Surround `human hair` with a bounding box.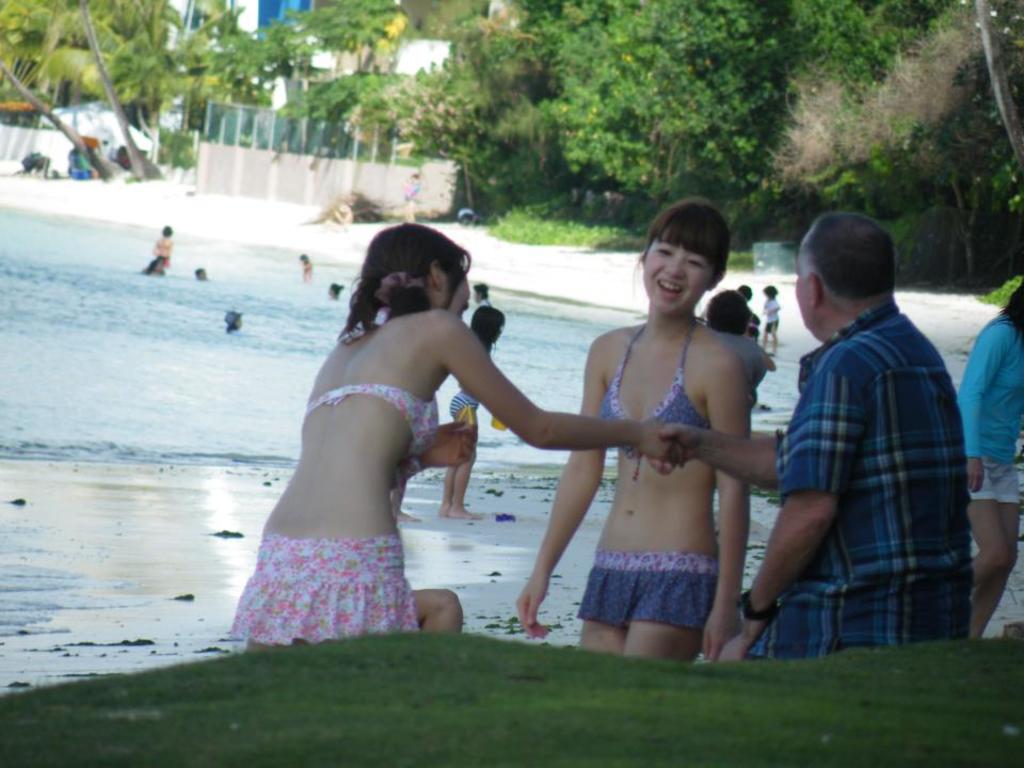
473, 283, 489, 300.
